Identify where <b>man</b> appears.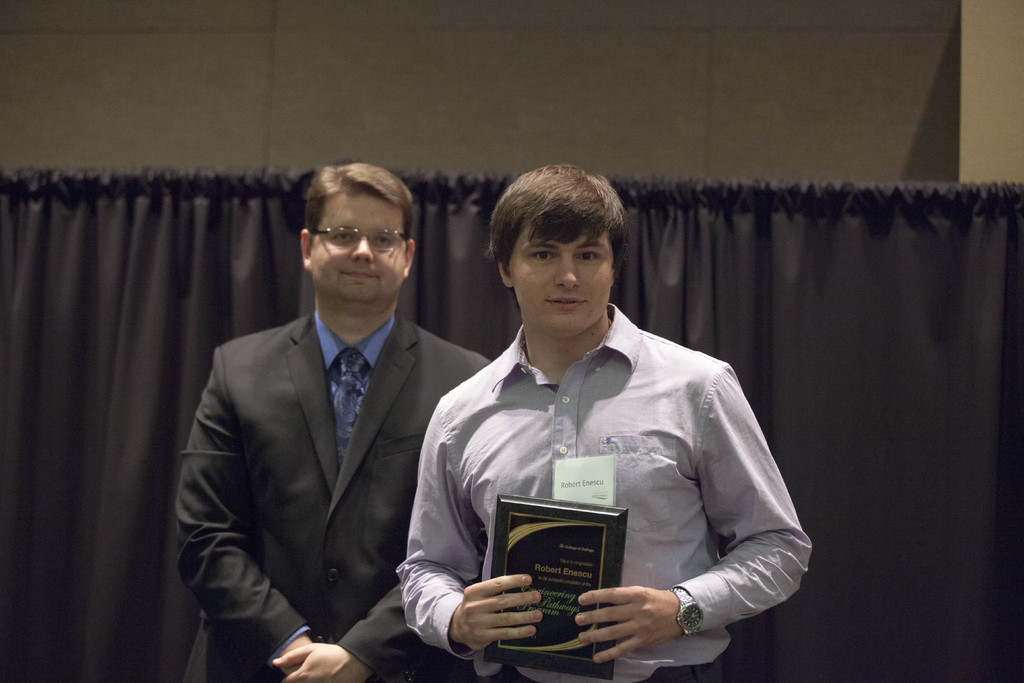
Appears at <region>423, 197, 804, 673</region>.
